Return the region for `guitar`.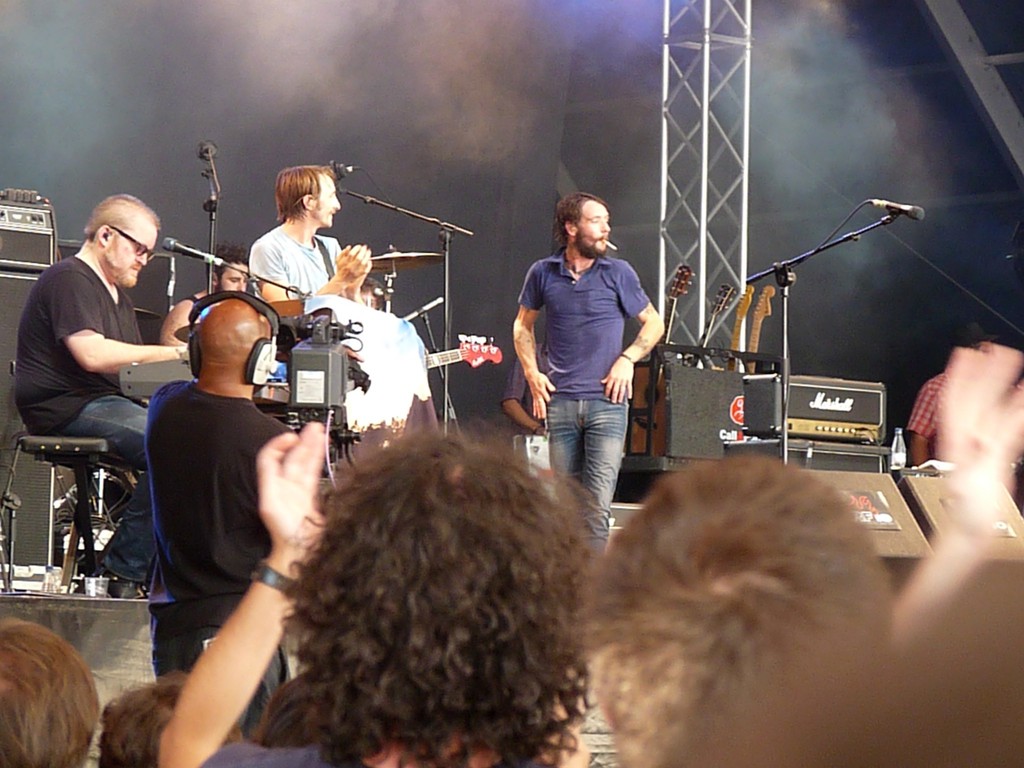
pyautogui.locateOnScreen(419, 335, 504, 369).
